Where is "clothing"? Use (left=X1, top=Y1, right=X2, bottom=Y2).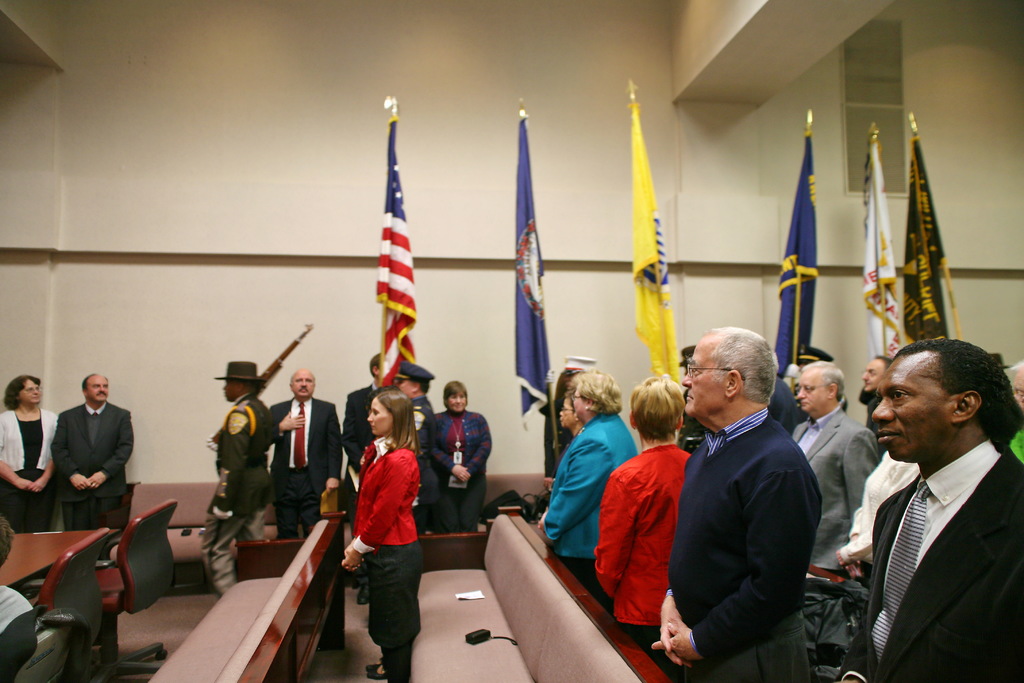
(left=0, top=583, right=29, bottom=635).
